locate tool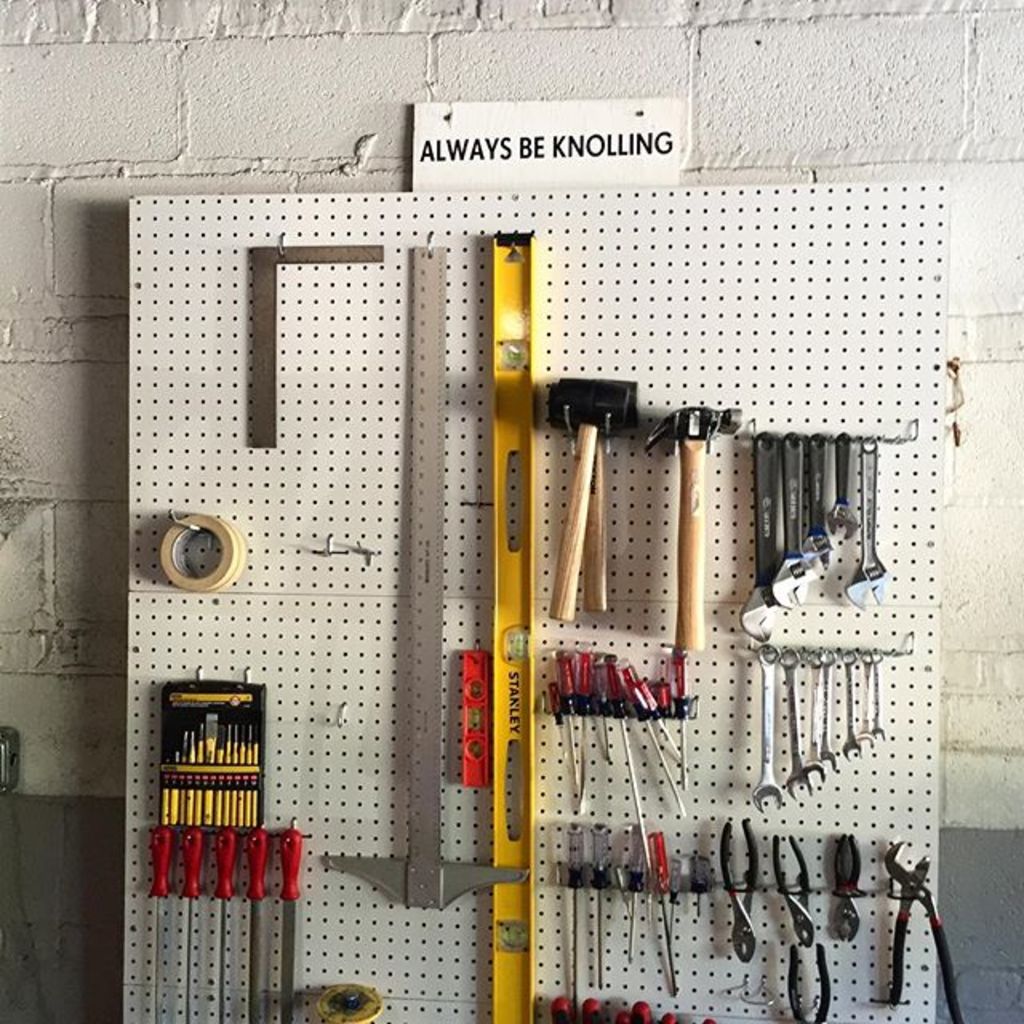
542 374 648 629
